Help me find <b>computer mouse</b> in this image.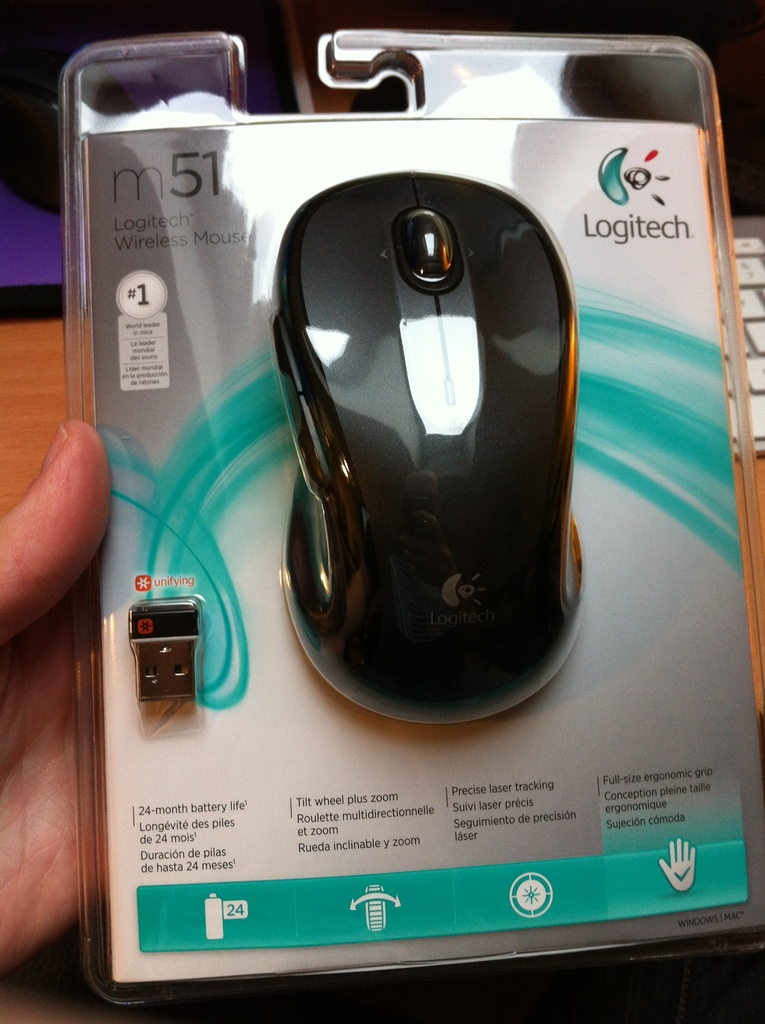
Found it: detection(270, 173, 586, 726).
